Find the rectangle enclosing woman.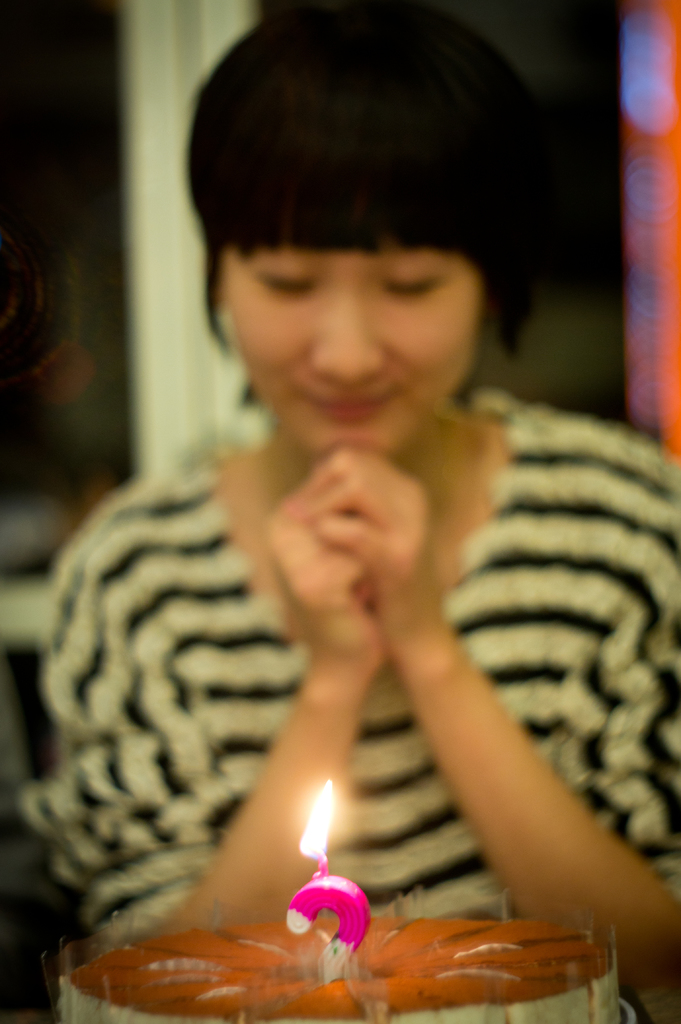
box=[80, 63, 635, 1023].
